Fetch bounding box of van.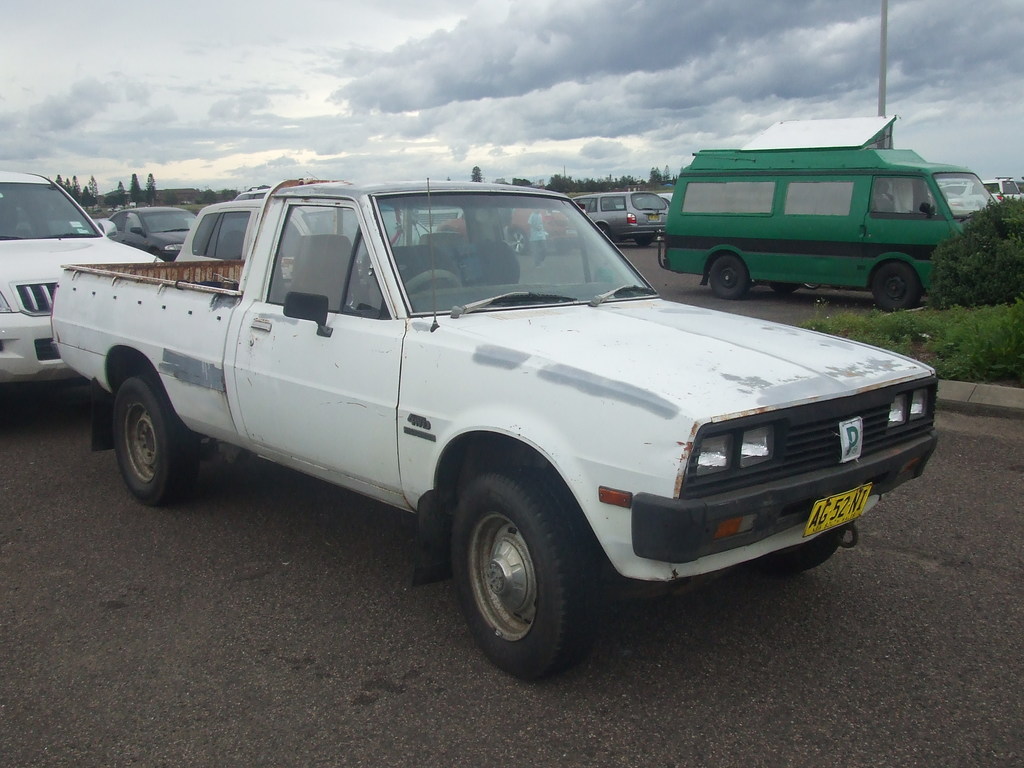
Bbox: x1=49 y1=170 x2=941 y2=681.
